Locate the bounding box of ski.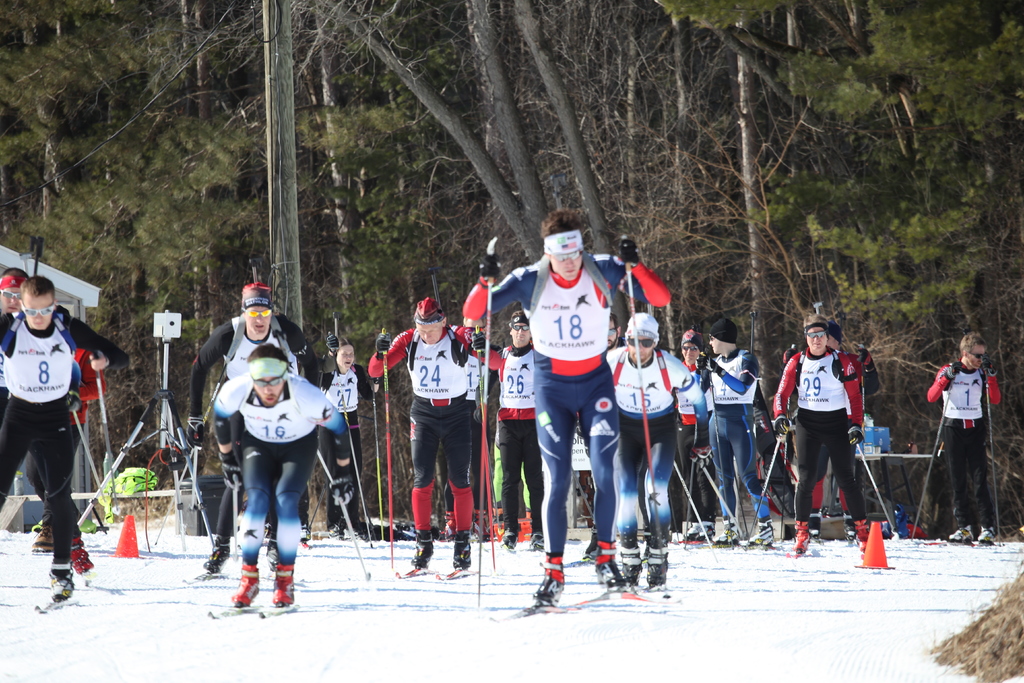
Bounding box: <region>947, 525, 973, 545</region>.
